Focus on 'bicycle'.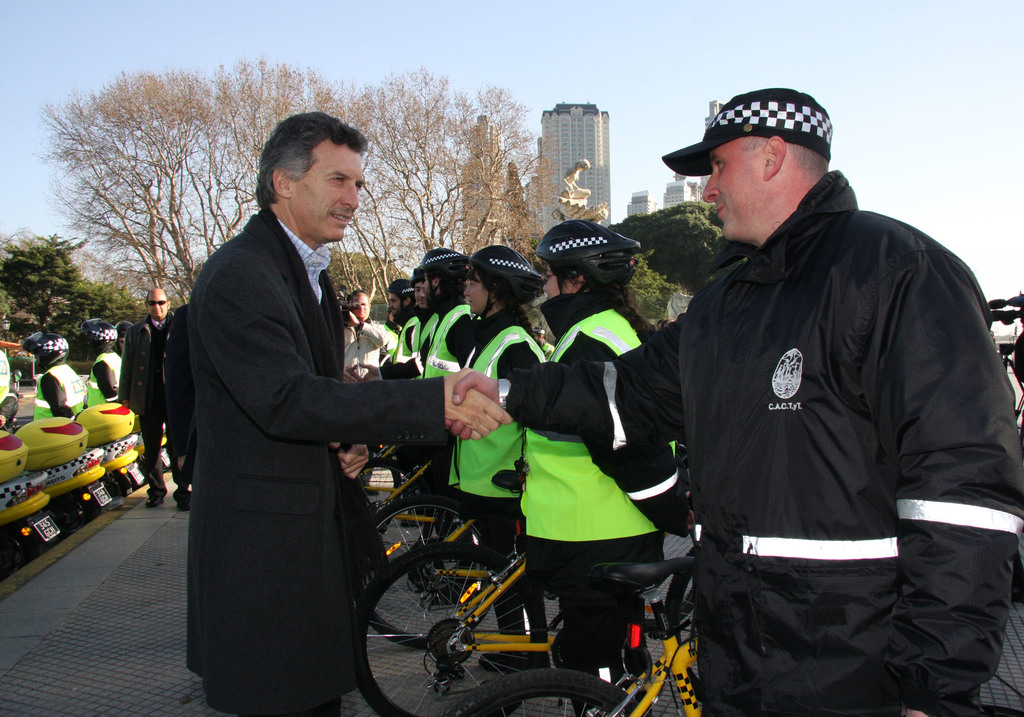
Focused at 368, 492, 517, 647.
